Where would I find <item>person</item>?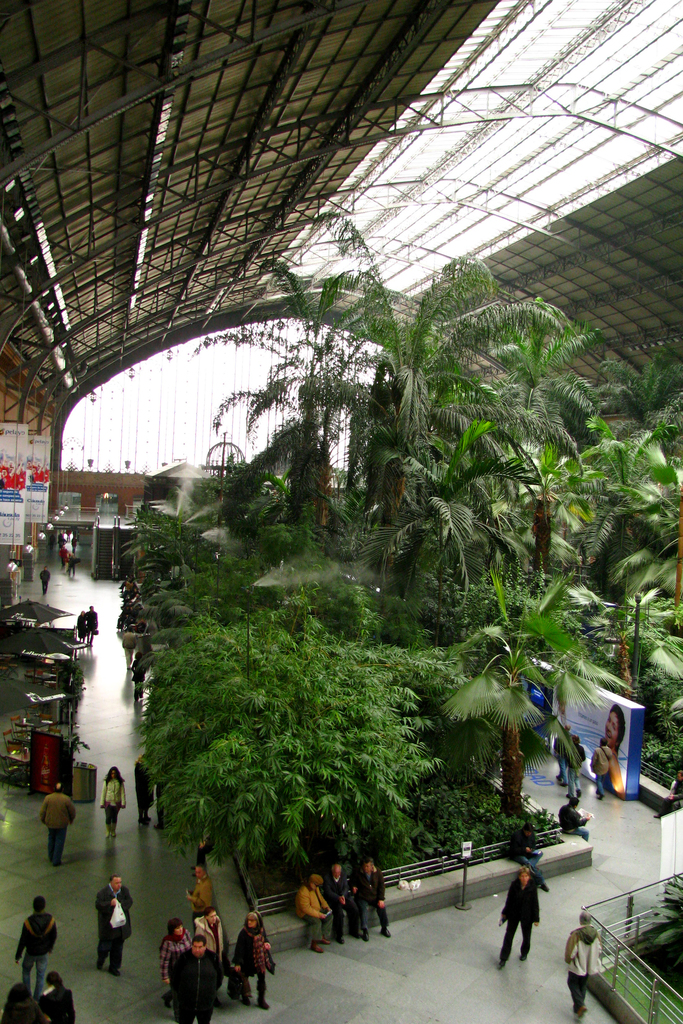
At 187 865 217 932.
